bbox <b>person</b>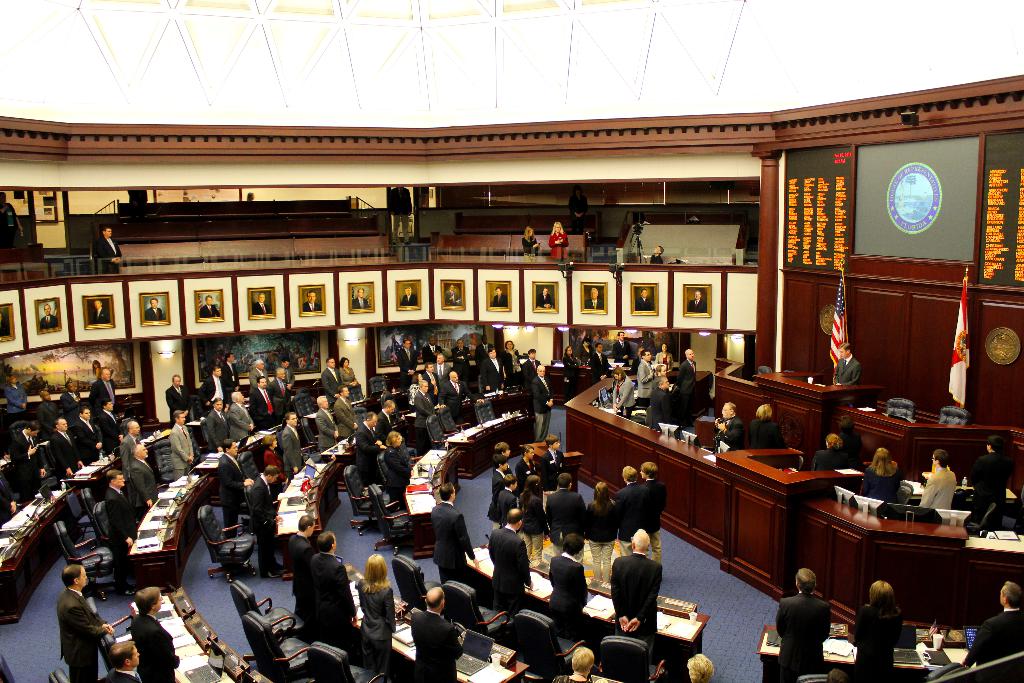
bbox=[959, 438, 1006, 532]
